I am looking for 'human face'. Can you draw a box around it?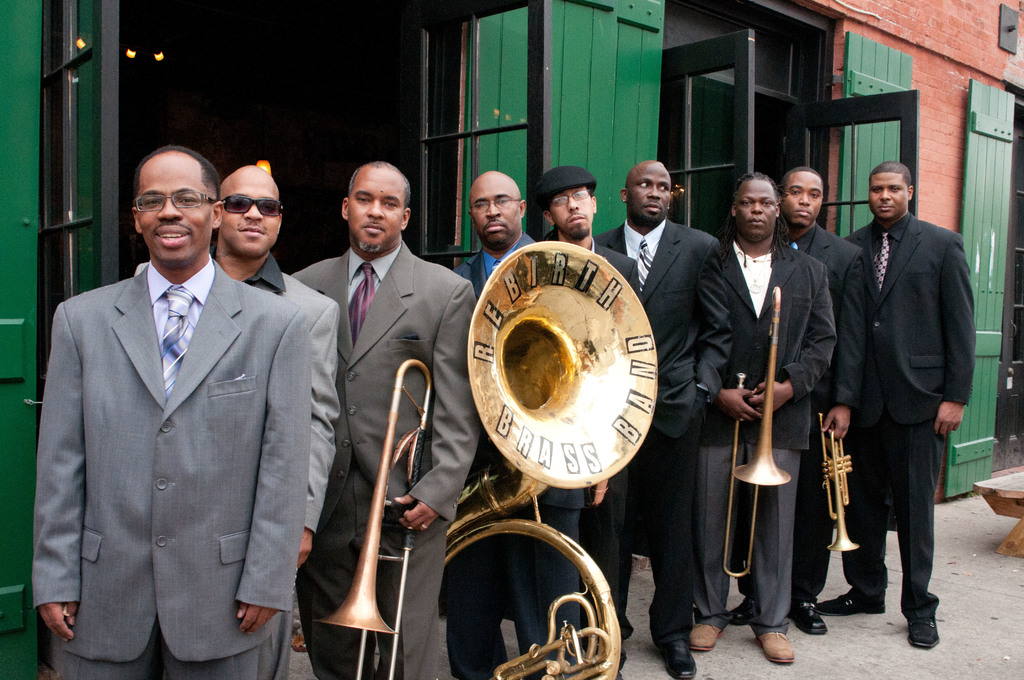
Sure, the bounding box is box(780, 171, 824, 223).
